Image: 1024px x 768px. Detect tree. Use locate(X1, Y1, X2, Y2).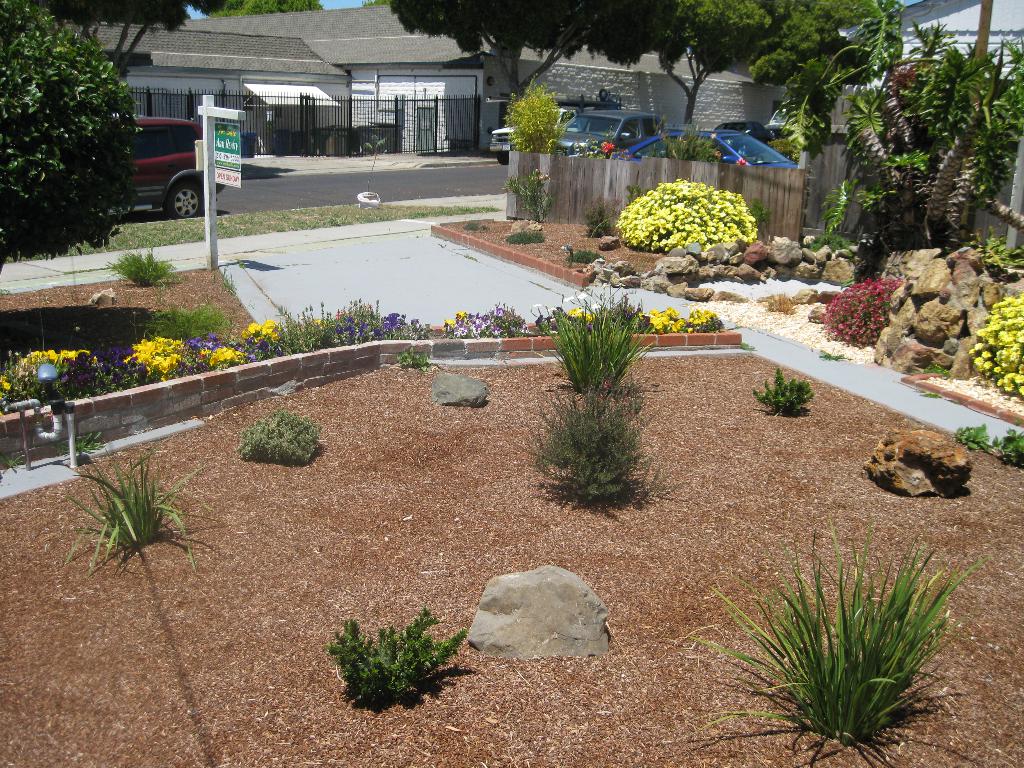
locate(653, 0, 795, 127).
